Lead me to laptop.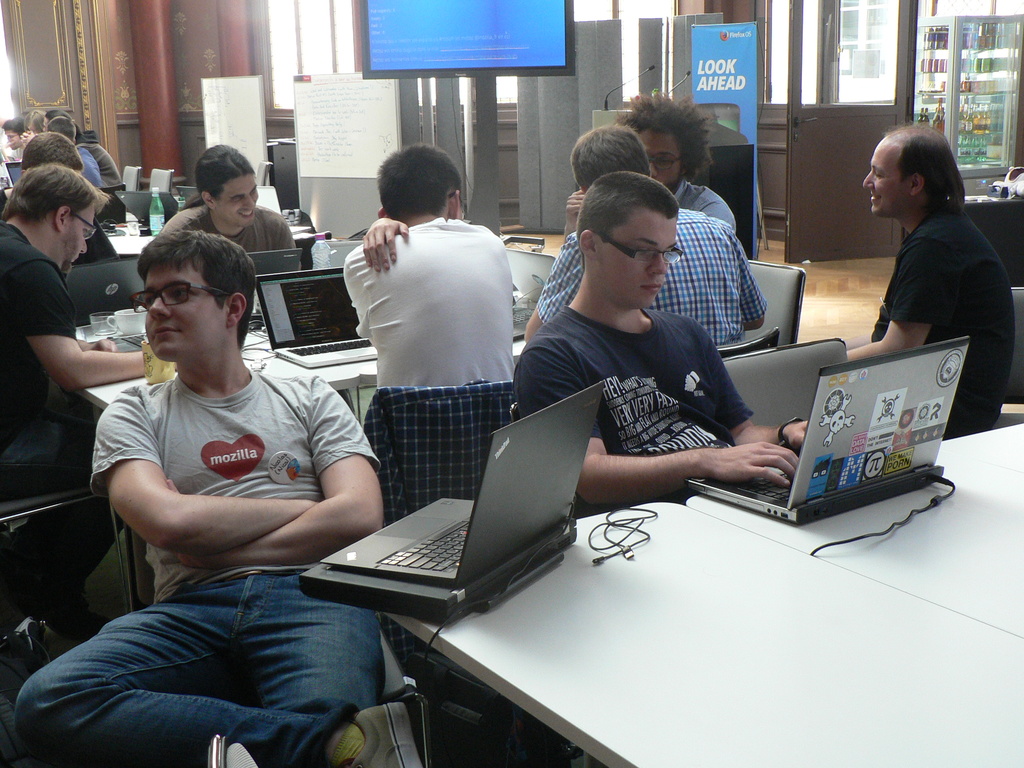
Lead to <region>250, 246, 303, 274</region>.
